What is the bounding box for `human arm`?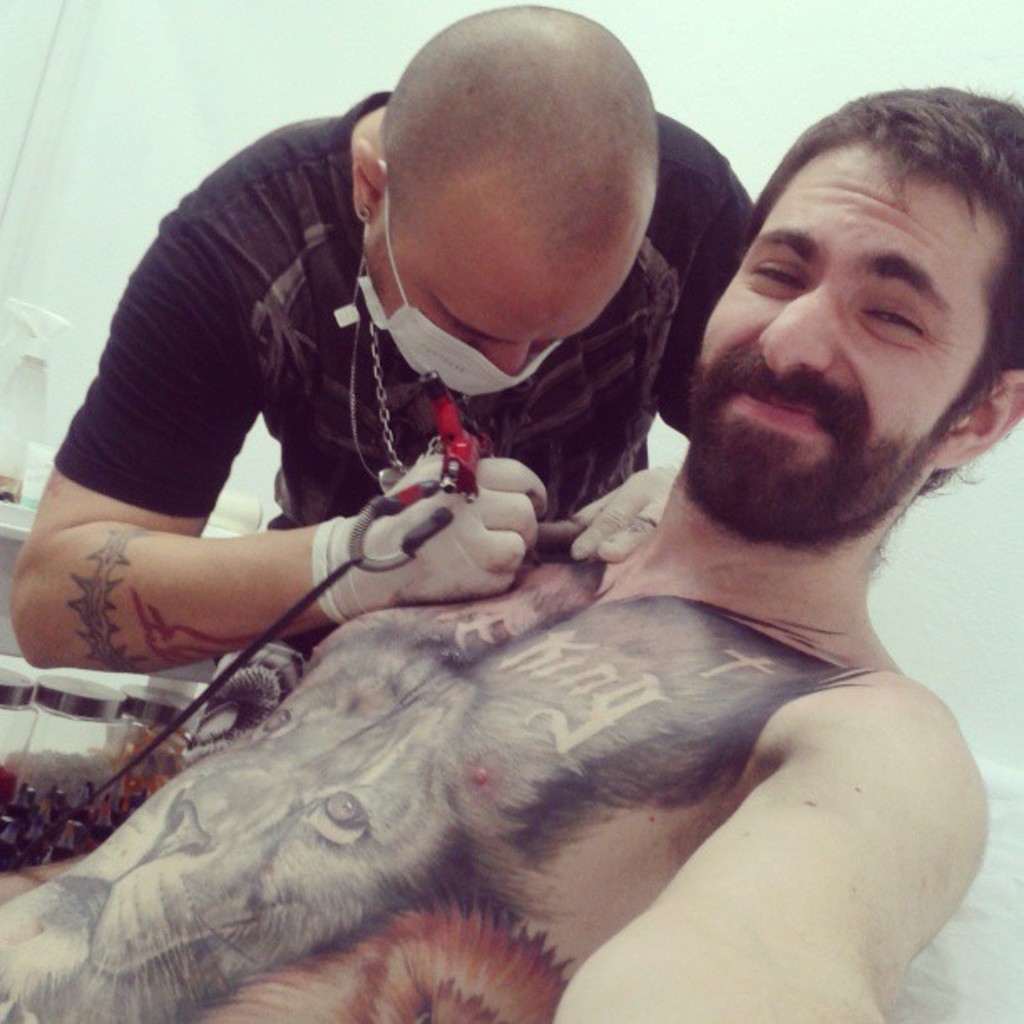
rect(534, 475, 691, 557).
